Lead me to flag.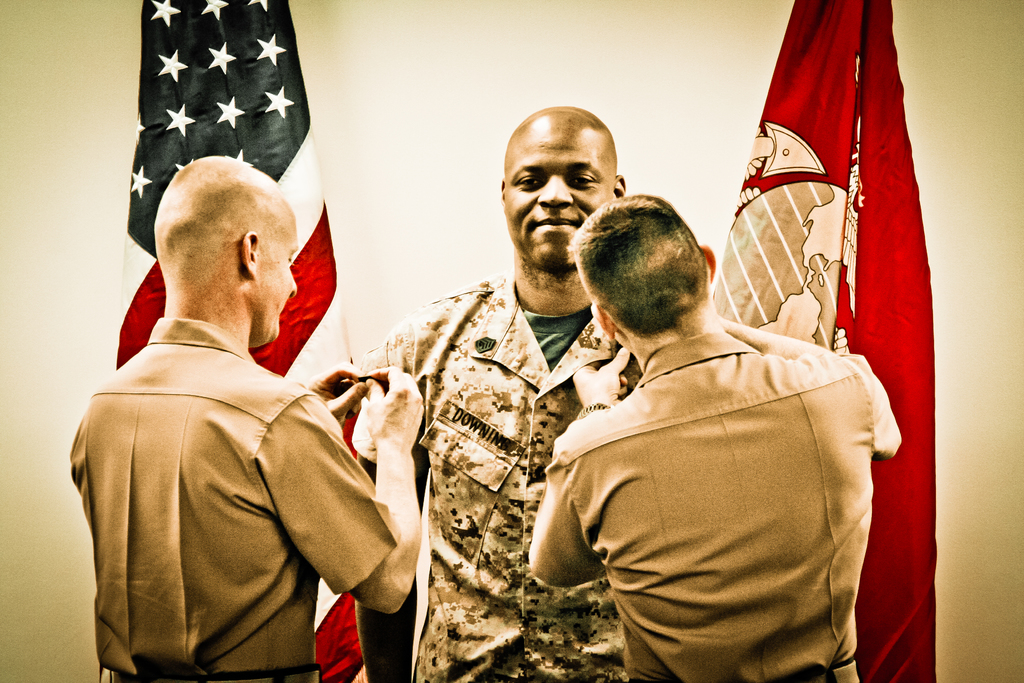
Lead to <region>111, 0, 368, 682</region>.
